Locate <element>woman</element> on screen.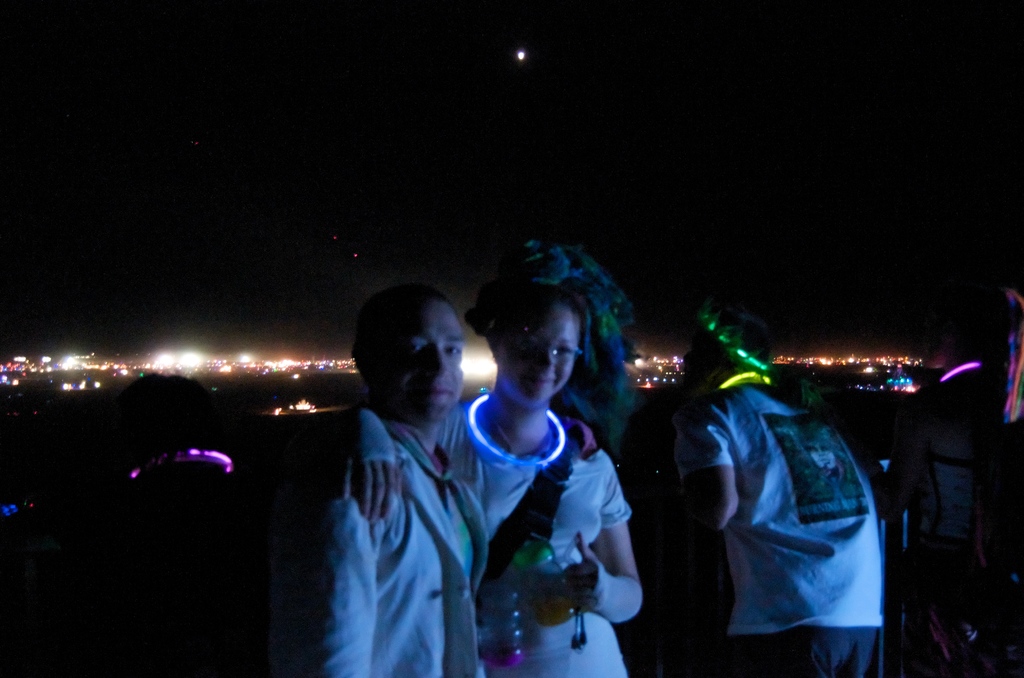
On screen at box(338, 230, 647, 677).
